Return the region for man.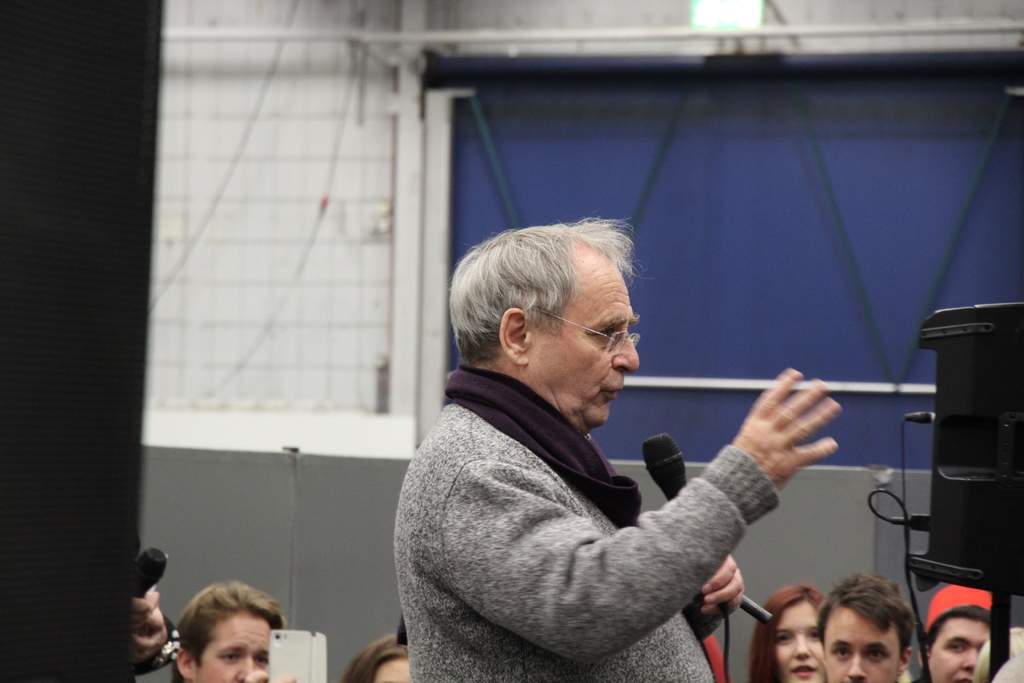
{"x1": 816, "y1": 576, "x2": 918, "y2": 682}.
